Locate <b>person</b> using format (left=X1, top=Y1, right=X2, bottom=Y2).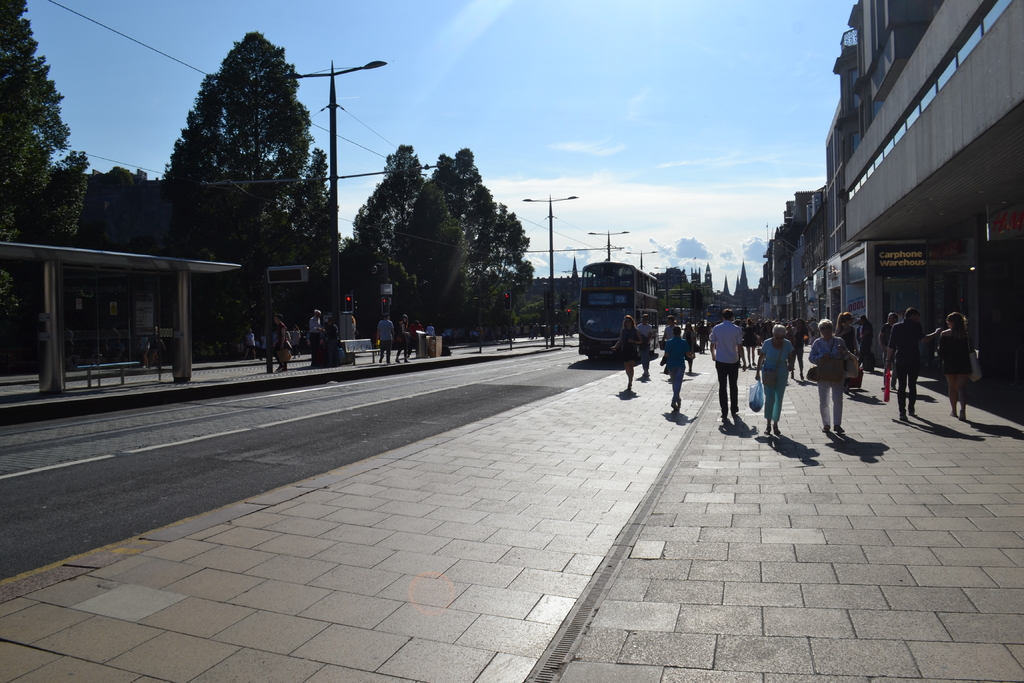
(left=712, top=305, right=742, bottom=415).
